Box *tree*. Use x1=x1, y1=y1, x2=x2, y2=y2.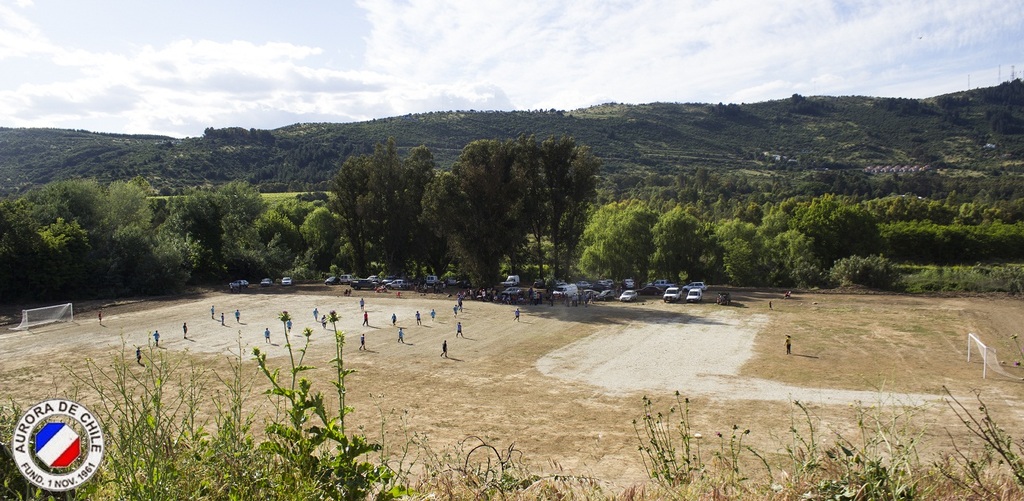
x1=958, y1=199, x2=1023, y2=227.
